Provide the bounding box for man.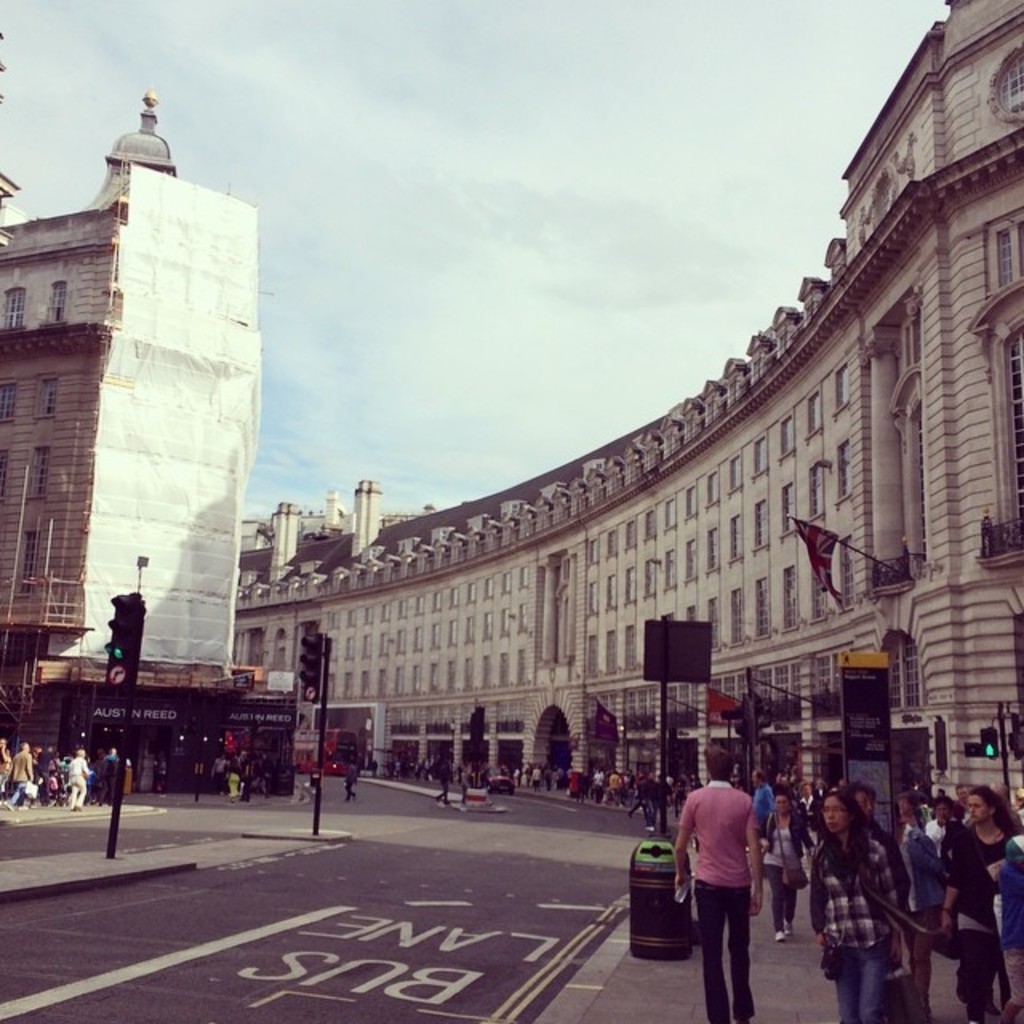
box(638, 765, 779, 994).
